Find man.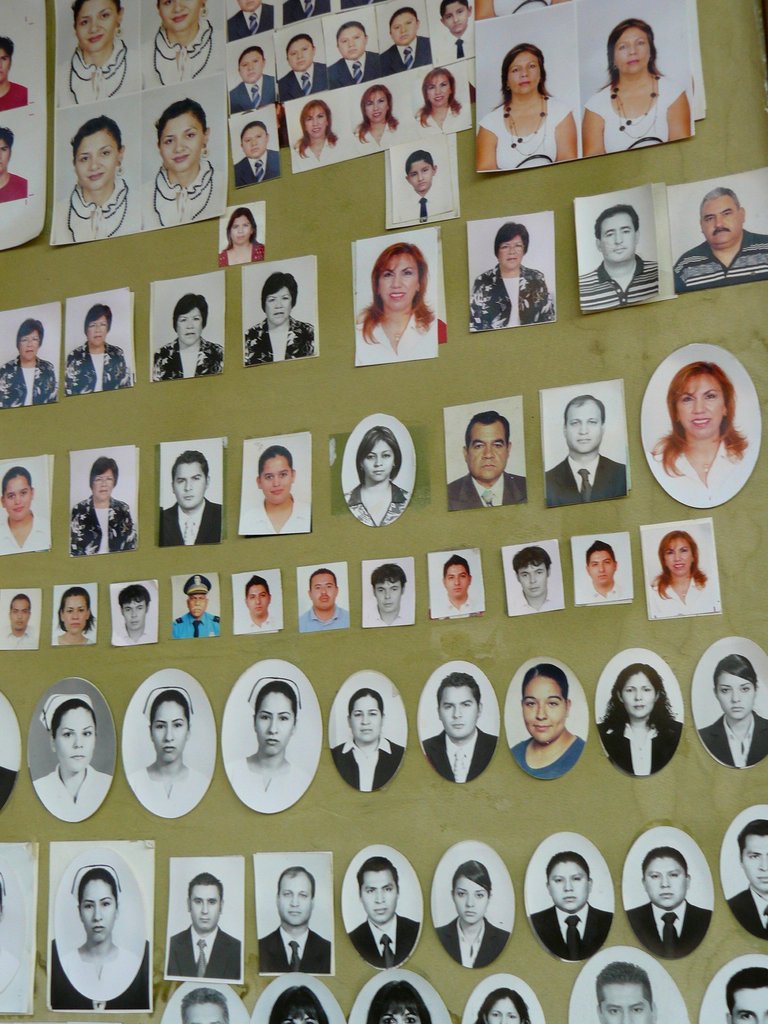
bbox=[575, 541, 632, 607].
